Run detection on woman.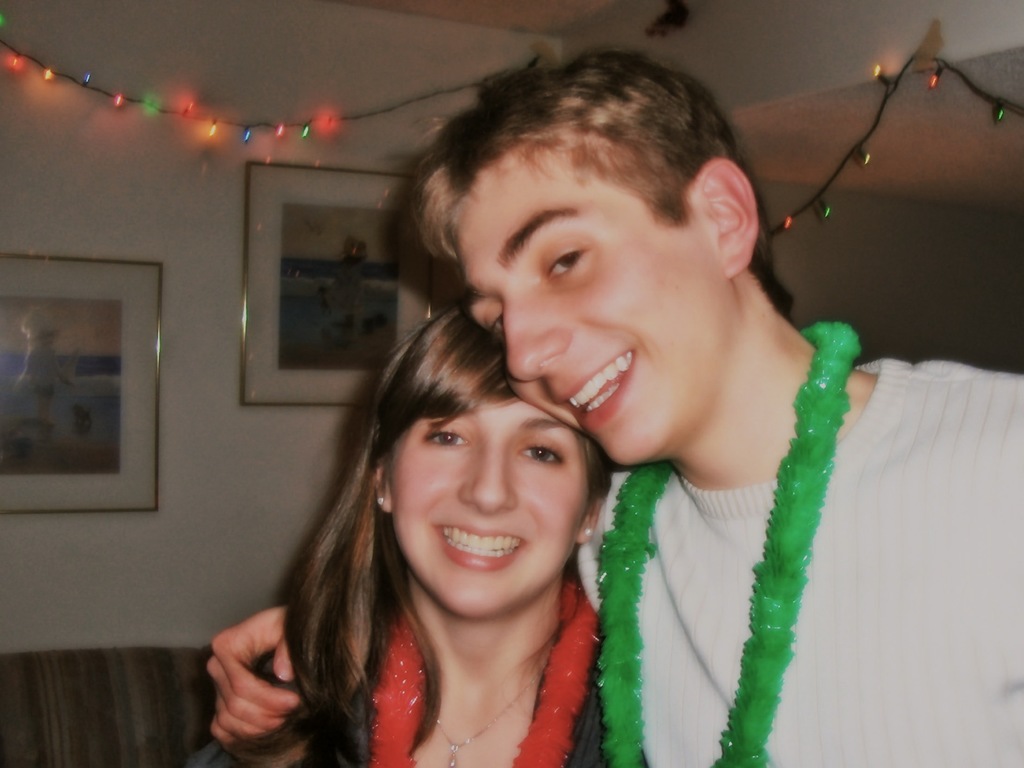
Result: crop(178, 287, 635, 767).
